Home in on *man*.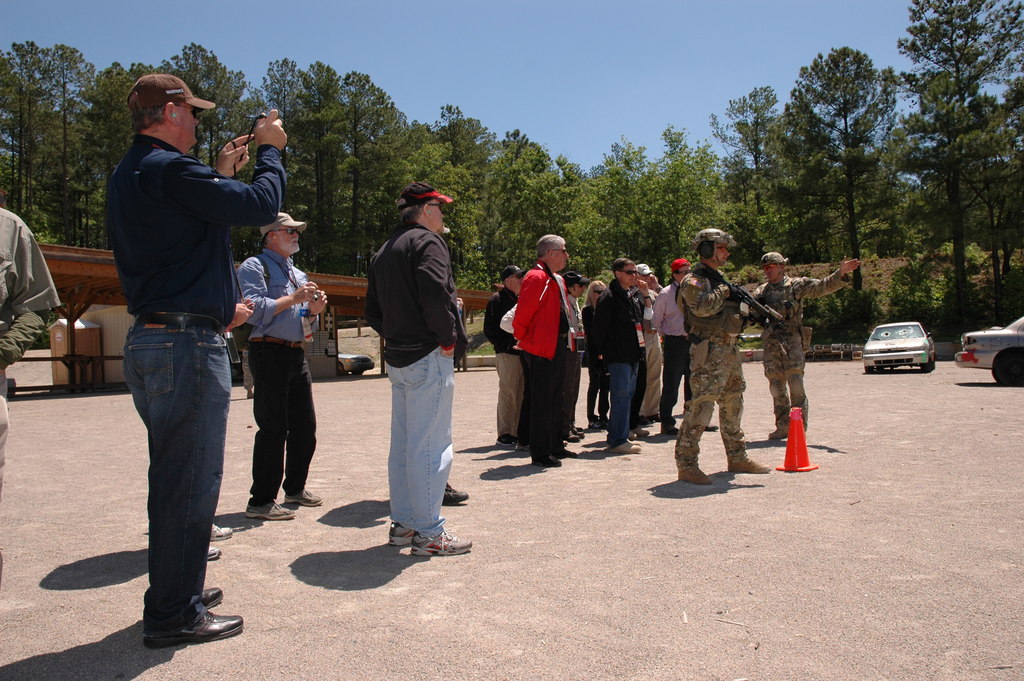
Homed in at 593/257/646/457.
